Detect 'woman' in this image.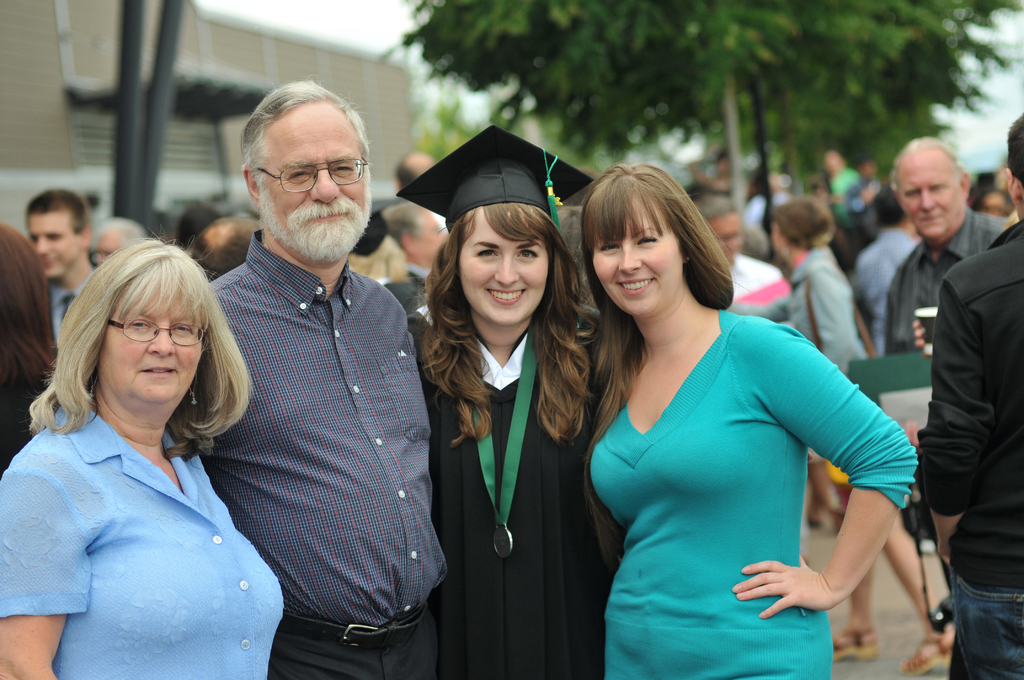
Detection: 589,163,918,679.
